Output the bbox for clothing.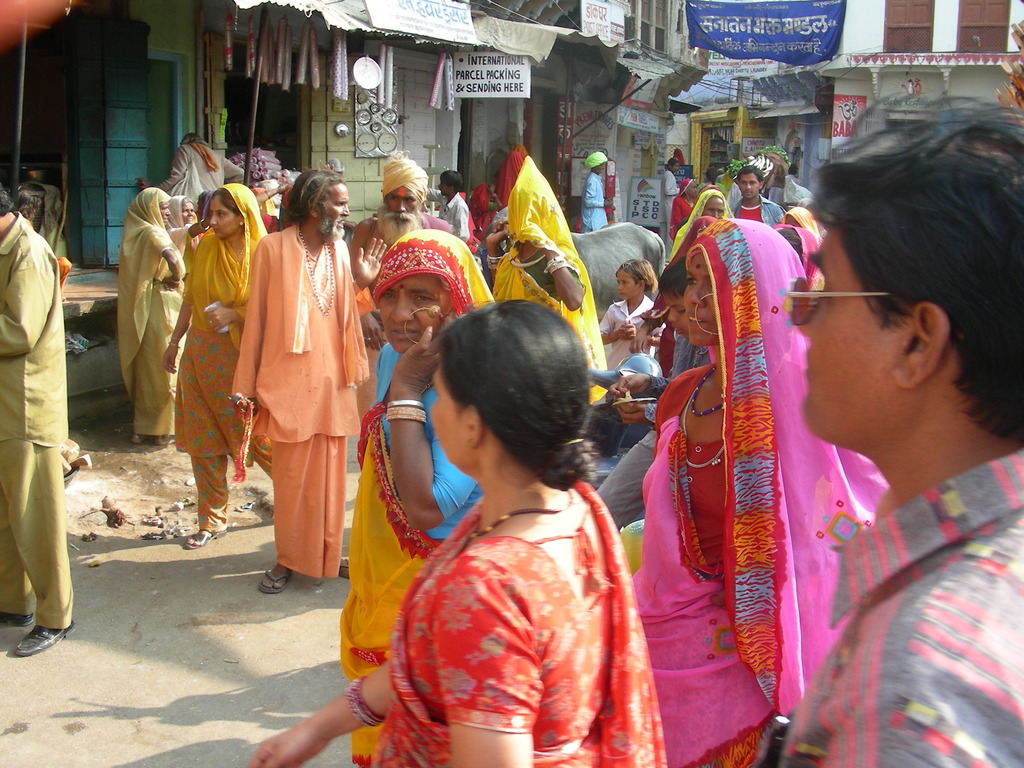
490/161/616/404.
